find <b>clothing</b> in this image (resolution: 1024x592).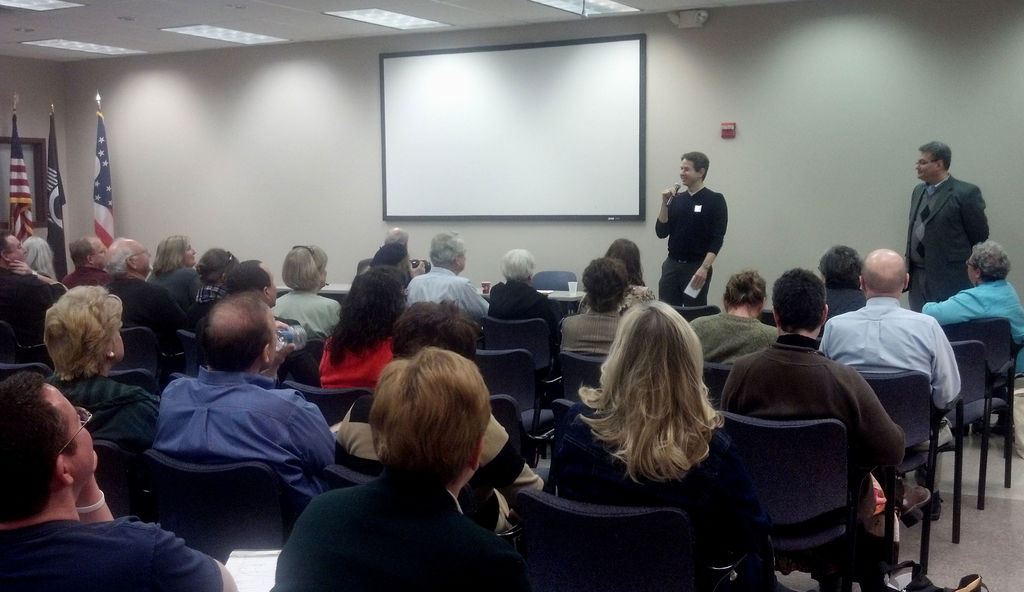
select_region(271, 288, 342, 338).
